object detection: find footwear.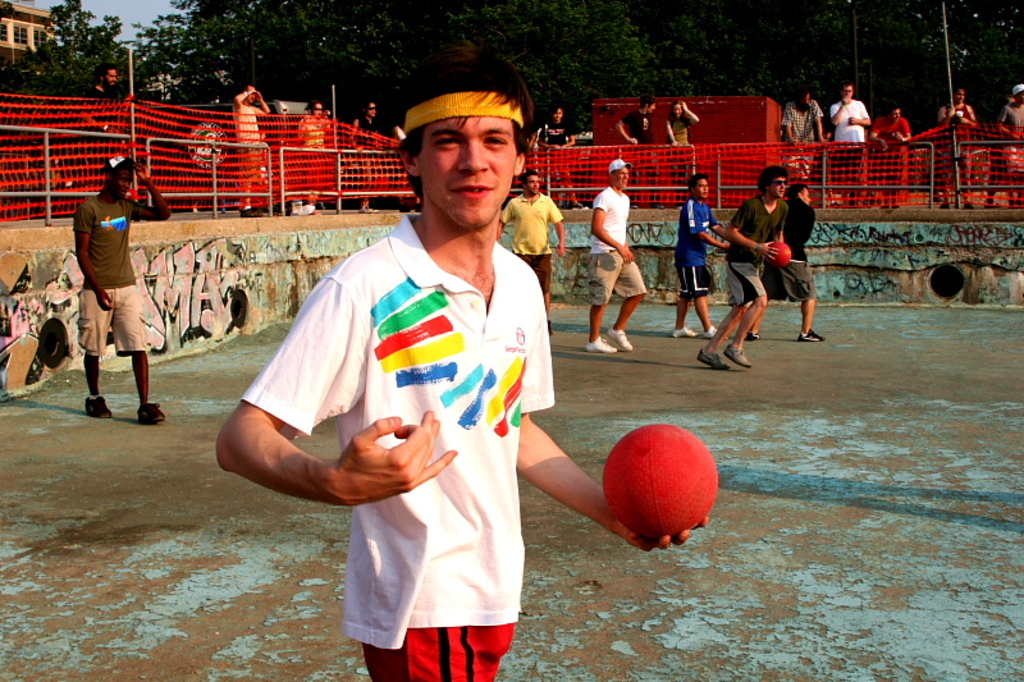
(left=671, top=321, right=700, bottom=343).
